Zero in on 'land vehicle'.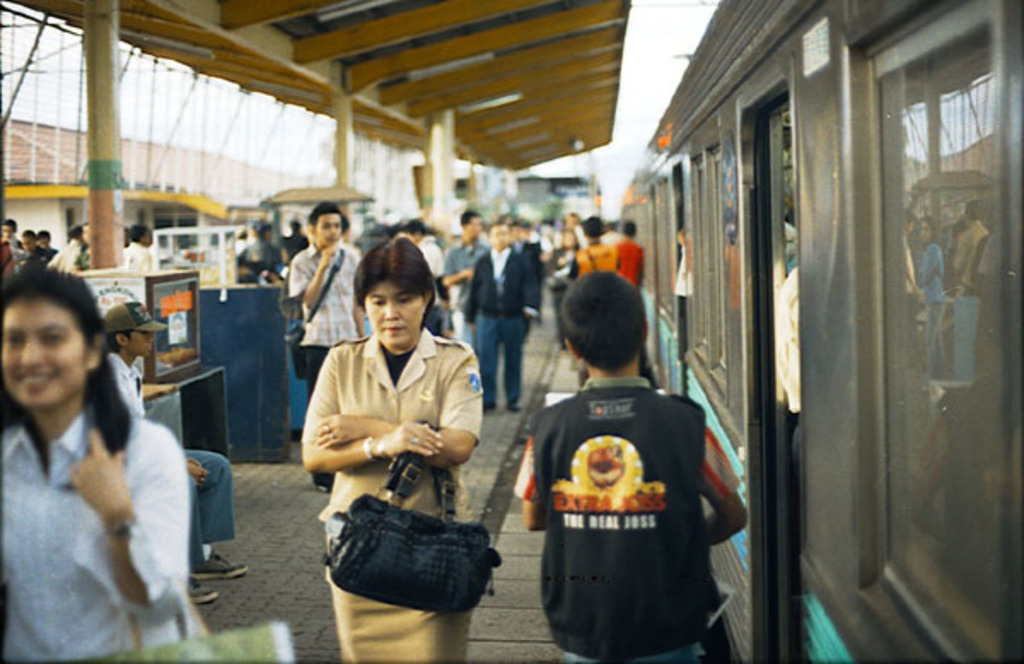
Zeroed in: 621, 0, 1022, 662.
